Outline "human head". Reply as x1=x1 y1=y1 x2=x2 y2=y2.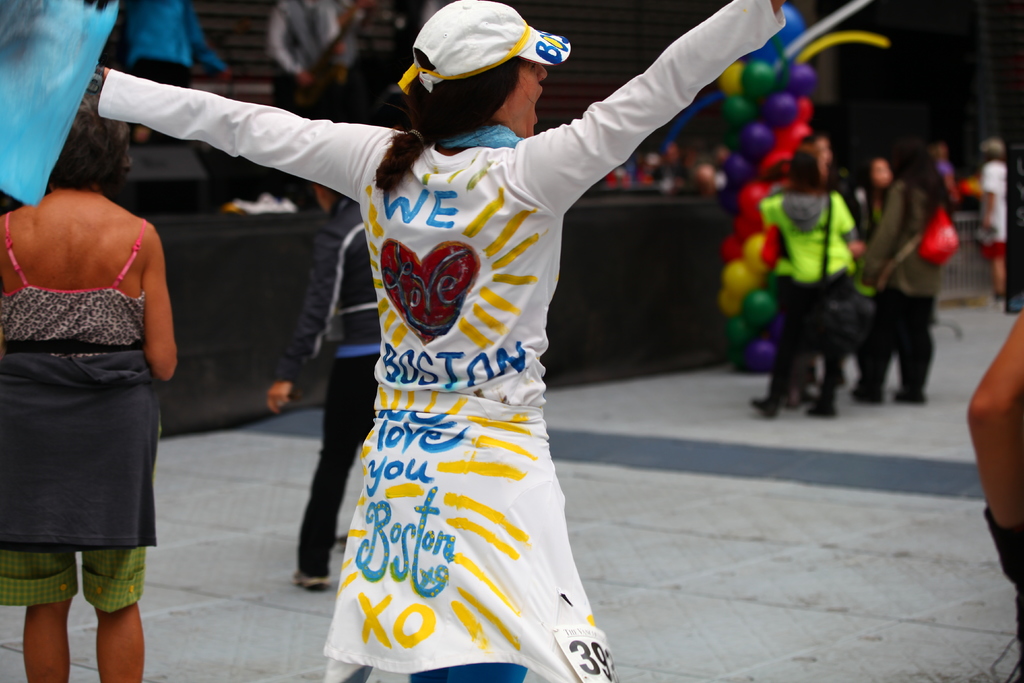
x1=45 y1=74 x2=133 y2=195.
